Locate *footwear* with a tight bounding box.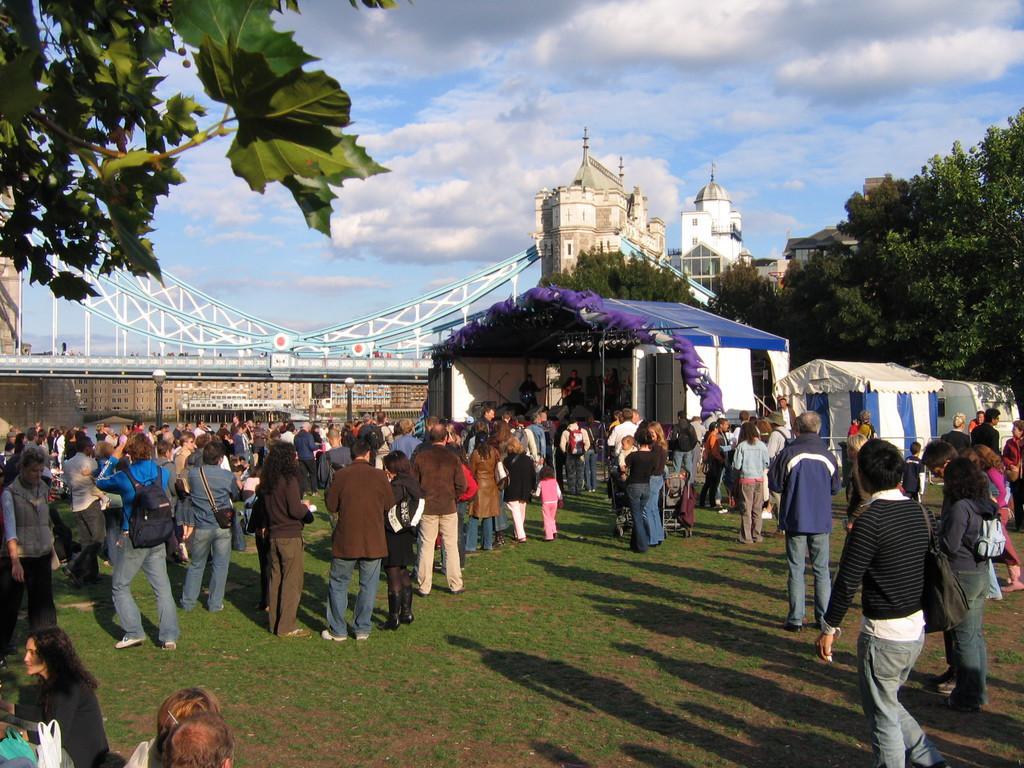
Rect(493, 531, 504, 548).
